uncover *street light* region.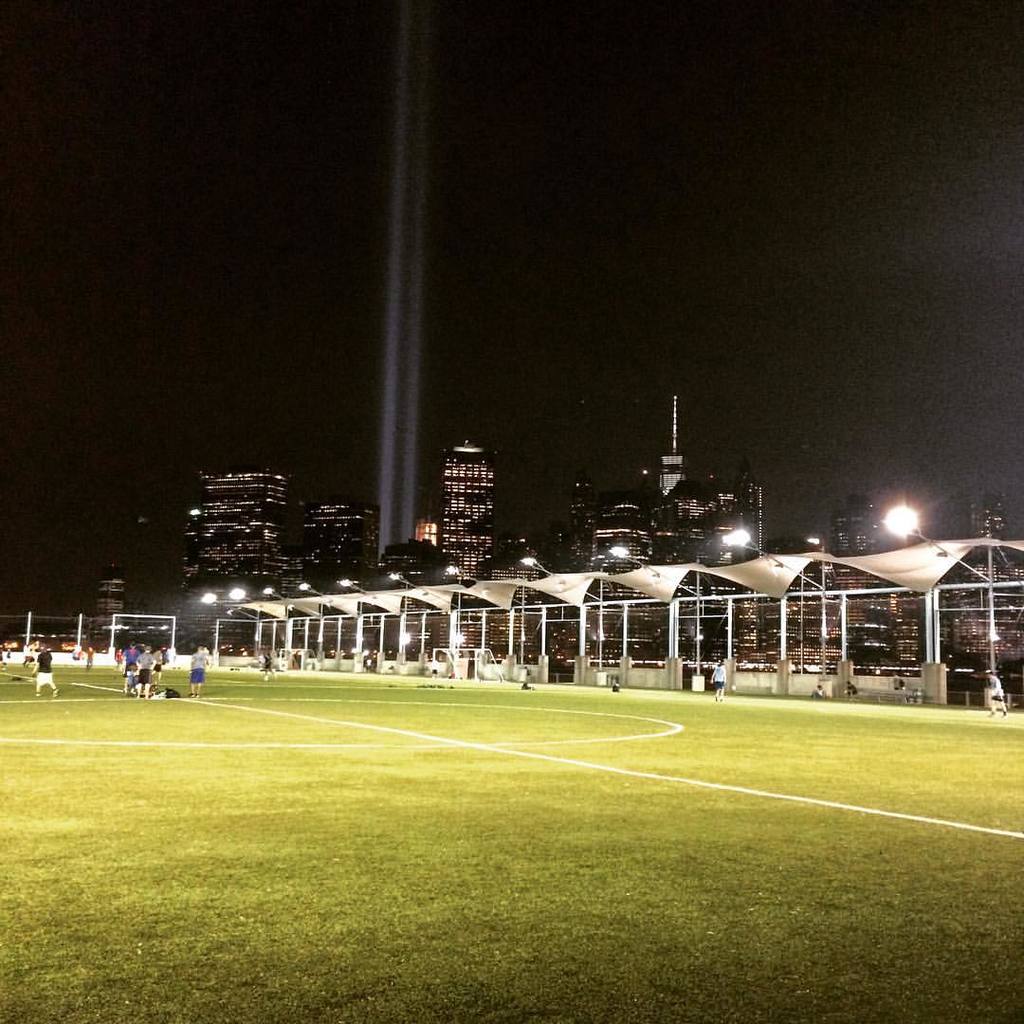
Uncovered: <box>199,592,279,671</box>.
